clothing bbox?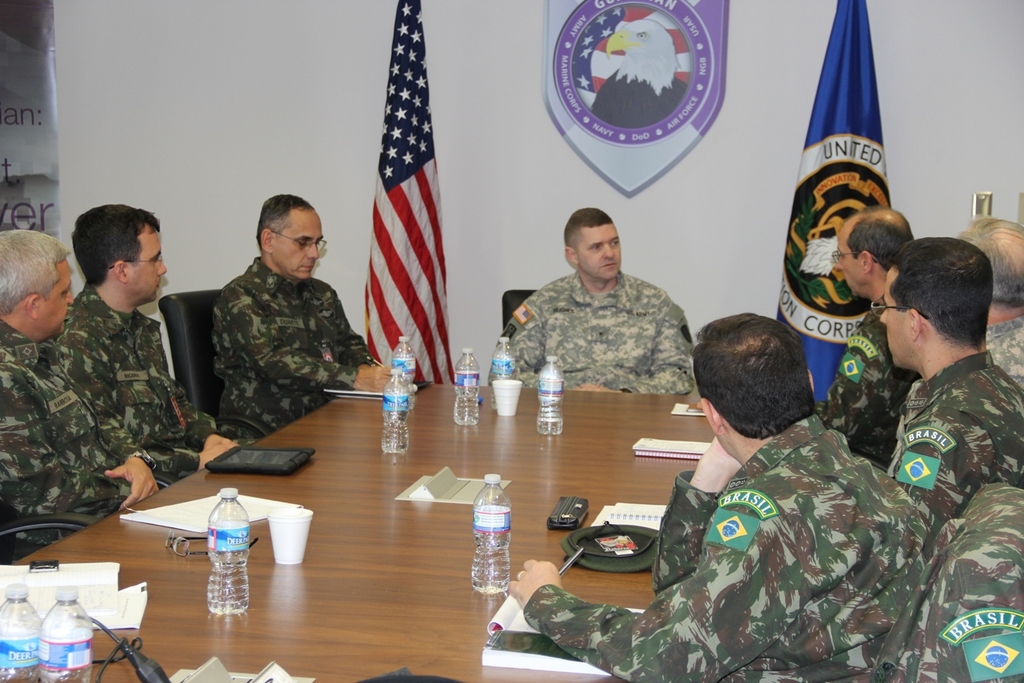
pyautogui.locateOnScreen(980, 316, 1023, 388)
